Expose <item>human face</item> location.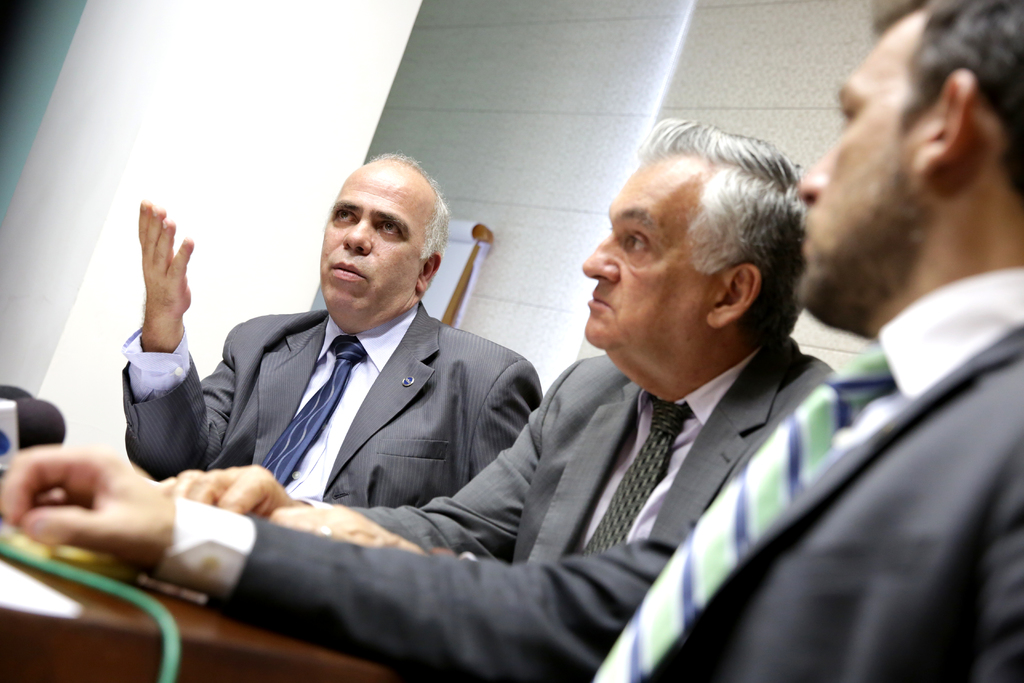
Exposed at [left=797, top=21, right=917, bottom=329].
